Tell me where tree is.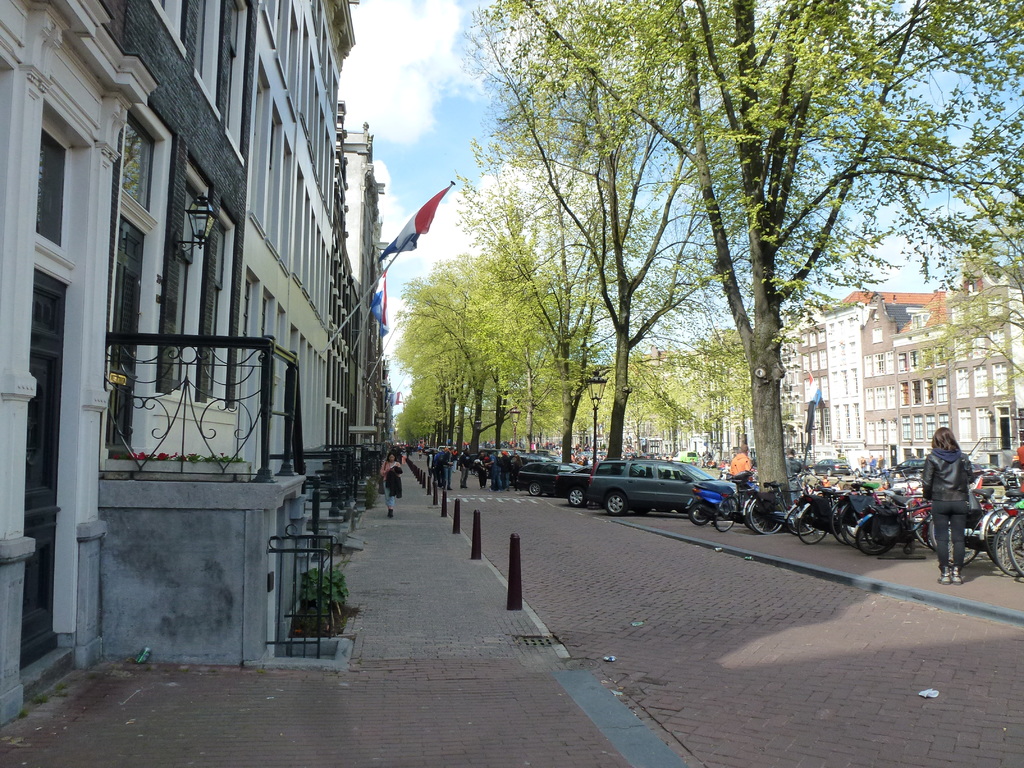
tree is at bbox(914, 0, 1023, 275).
